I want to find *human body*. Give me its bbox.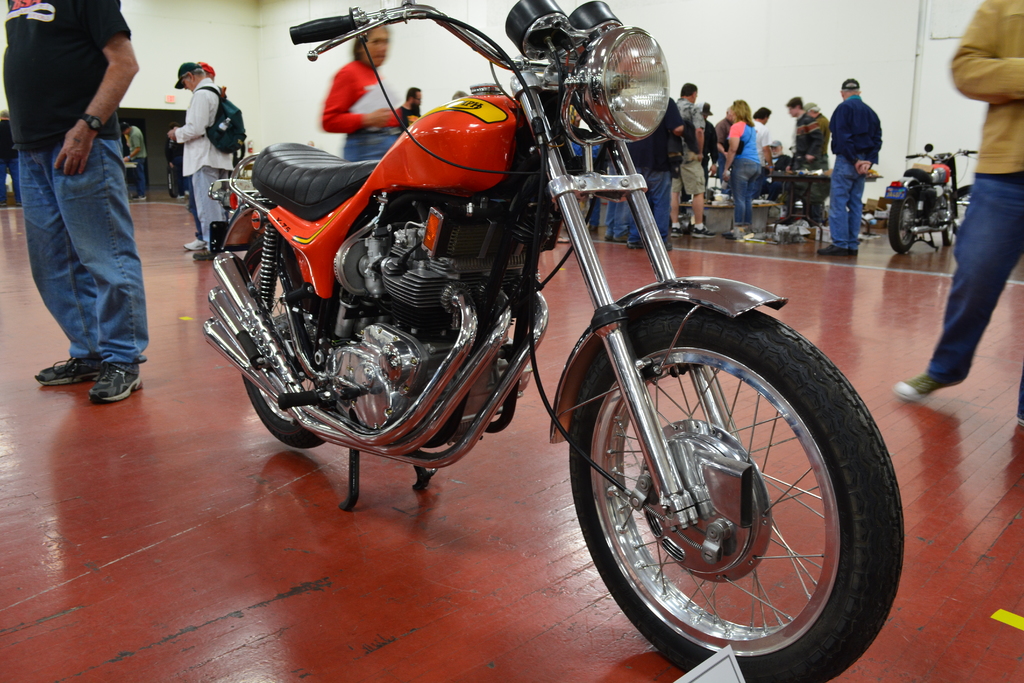
l=719, t=99, r=771, b=236.
